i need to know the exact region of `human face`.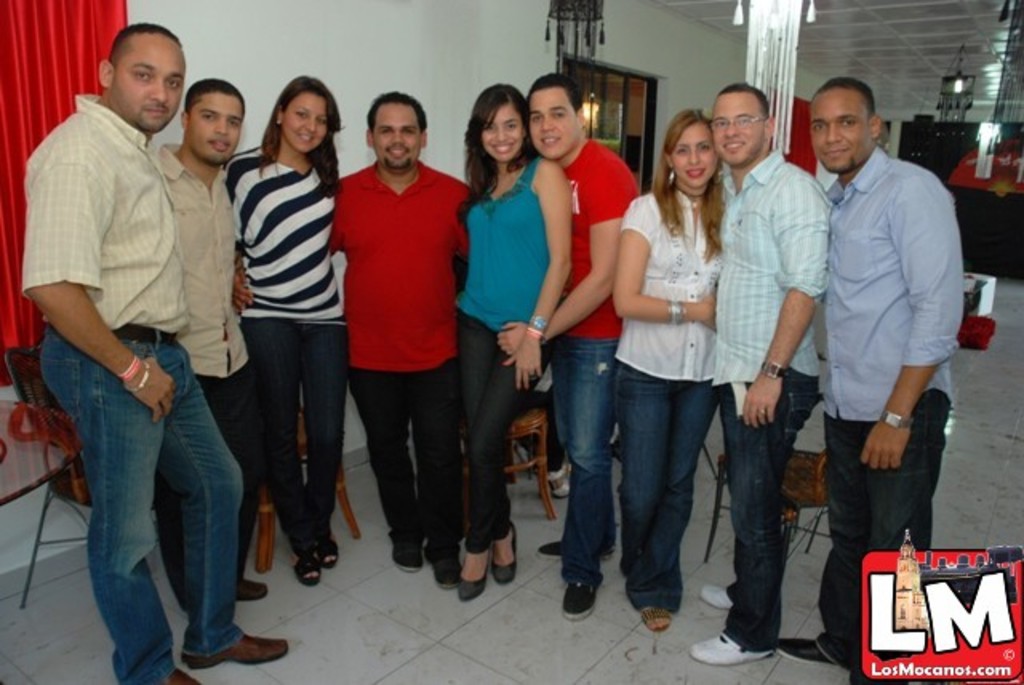
Region: pyautogui.locateOnScreen(528, 91, 581, 160).
